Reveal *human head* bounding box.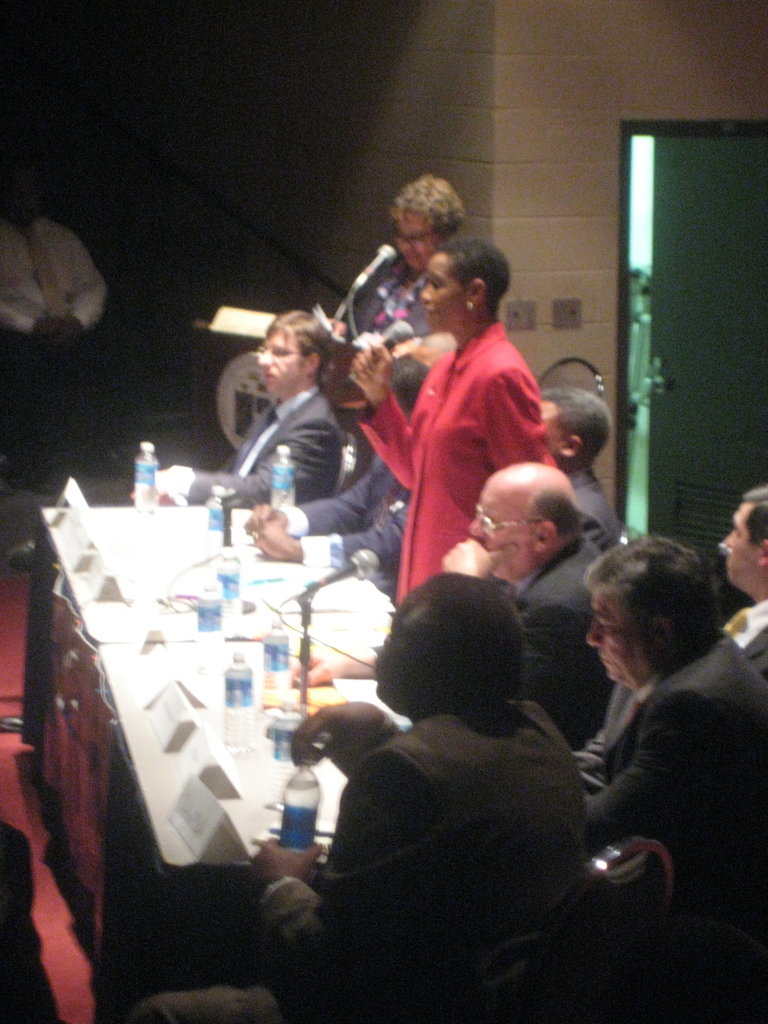
Revealed: locate(0, 161, 47, 228).
